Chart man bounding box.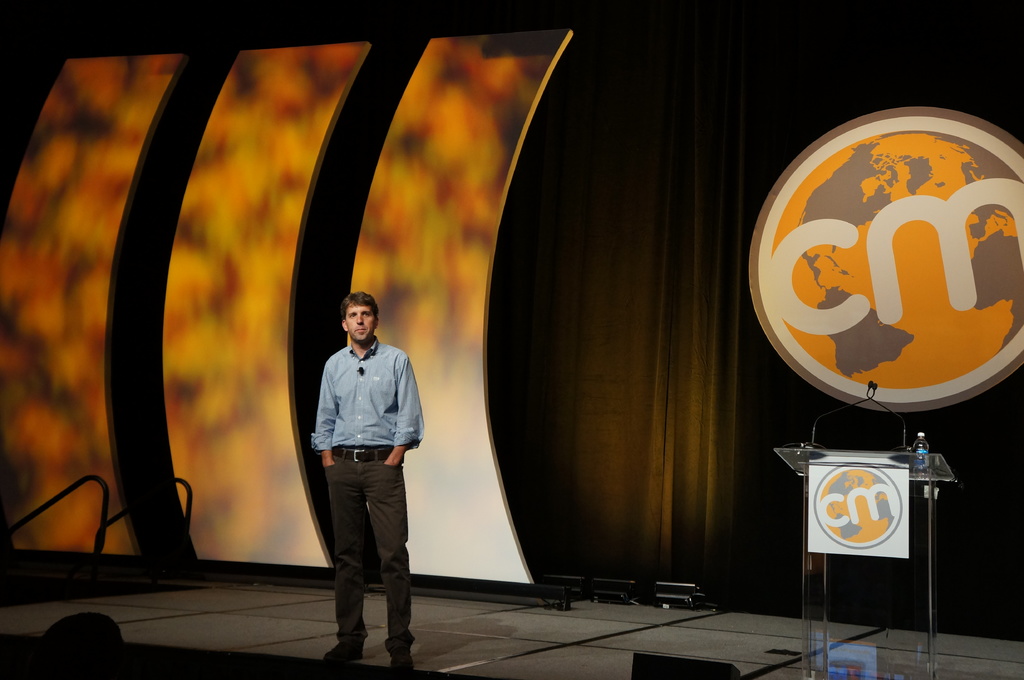
Charted: region(303, 289, 428, 665).
